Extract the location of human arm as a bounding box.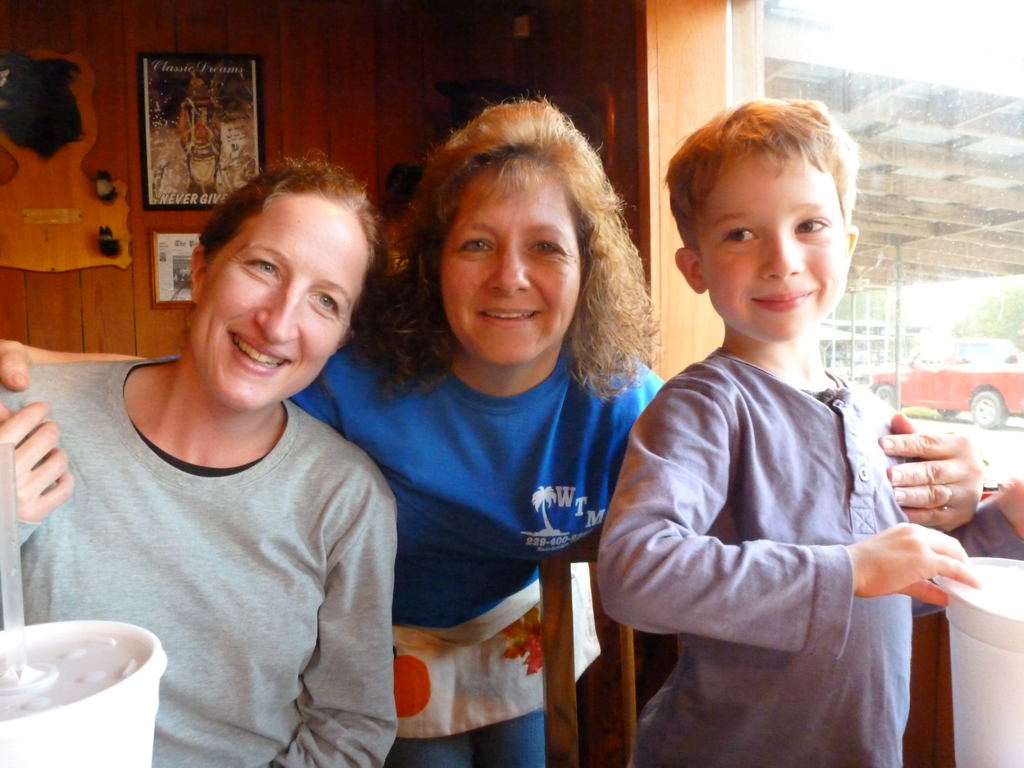
{"left": 916, "top": 476, "right": 1023, "bottom": 619}.
